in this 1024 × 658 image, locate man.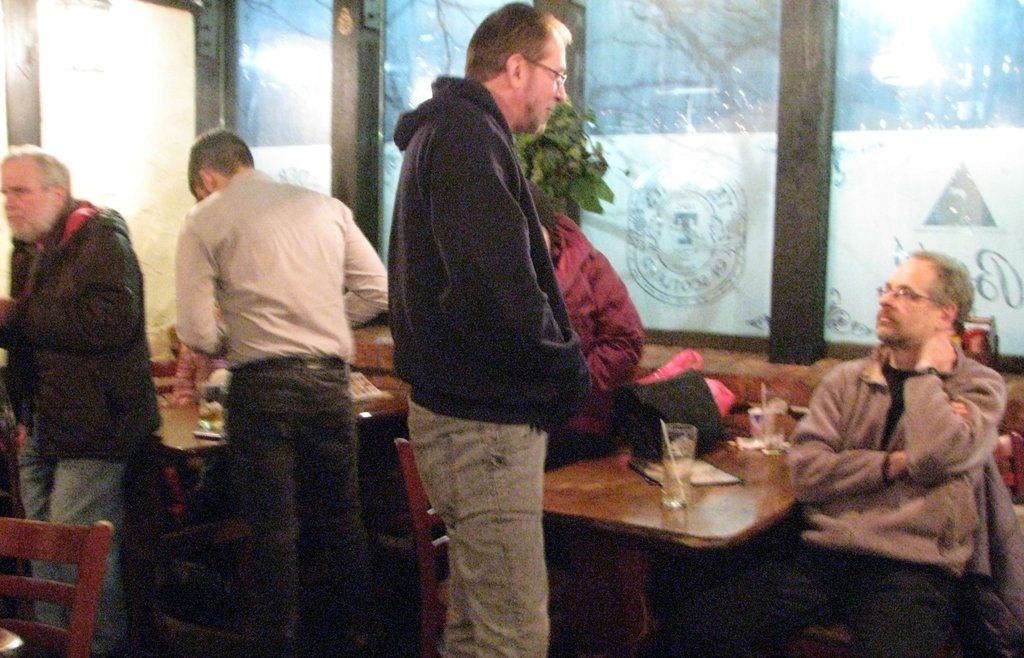
Bounding box: box(136, 122, 413, 636).
